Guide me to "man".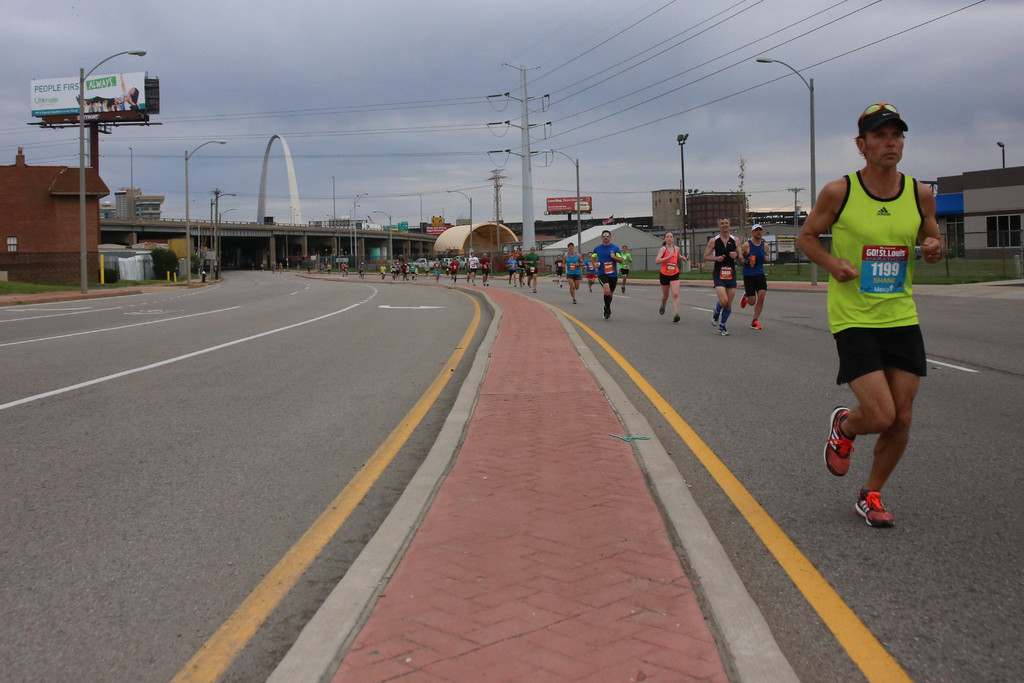
Guidance: locate(591, 226, 625, 321).
